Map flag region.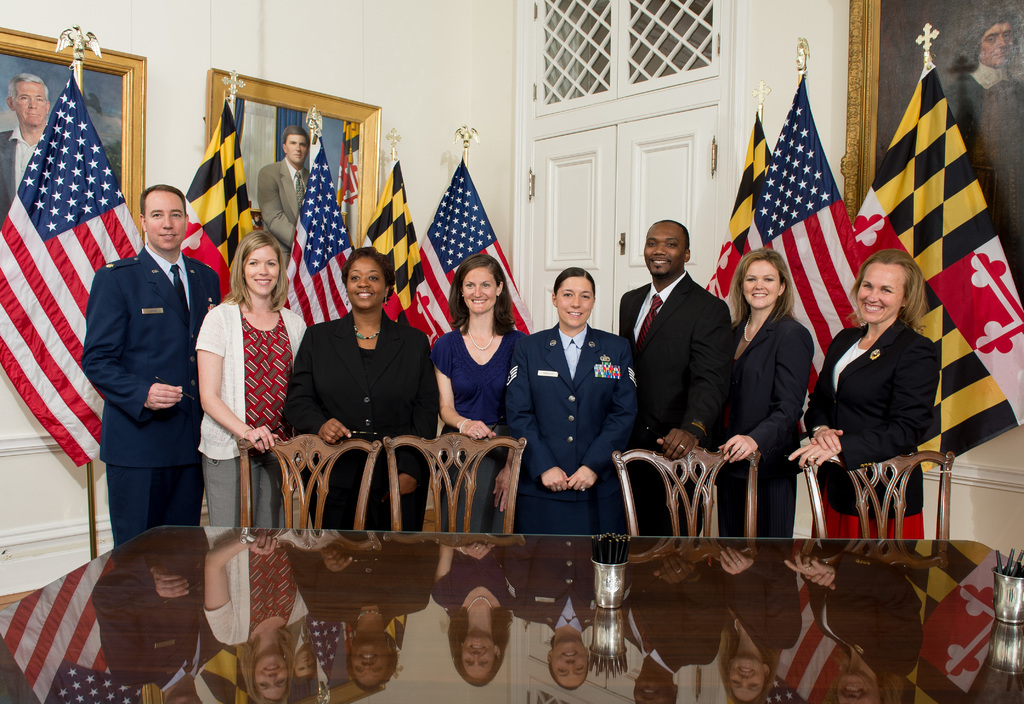
Mapped to bbox(177, 91, 266, 322).
